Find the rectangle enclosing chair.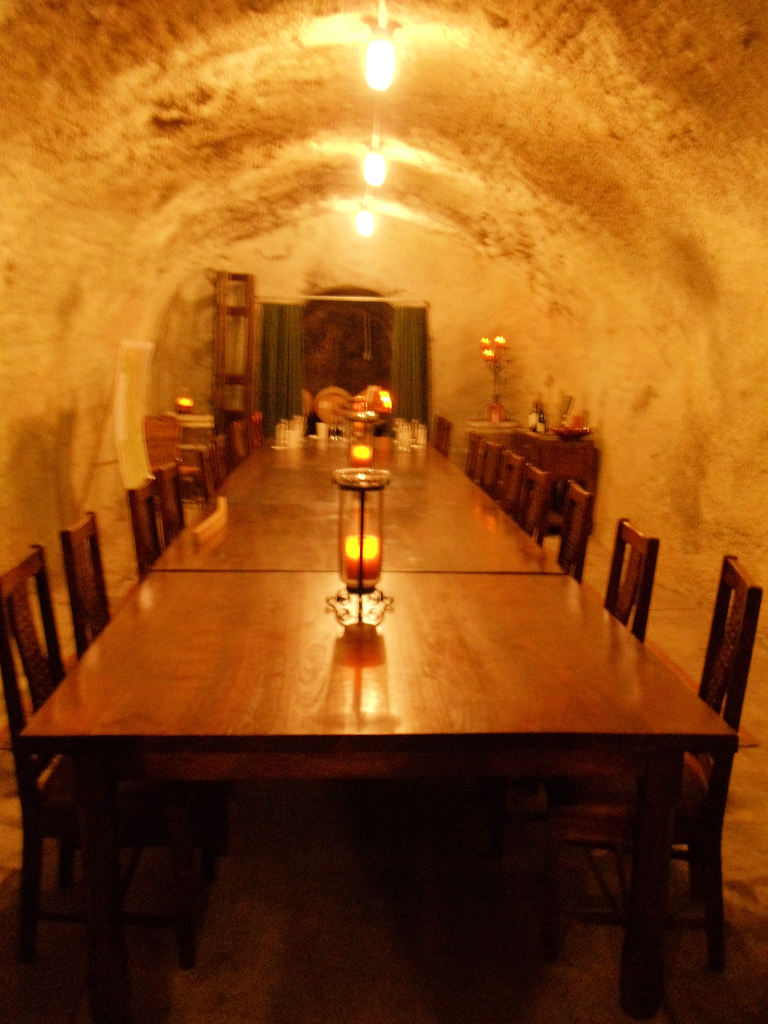
{"x1": 0, "y1": 543, "x2": 243, "y2": 934}.
